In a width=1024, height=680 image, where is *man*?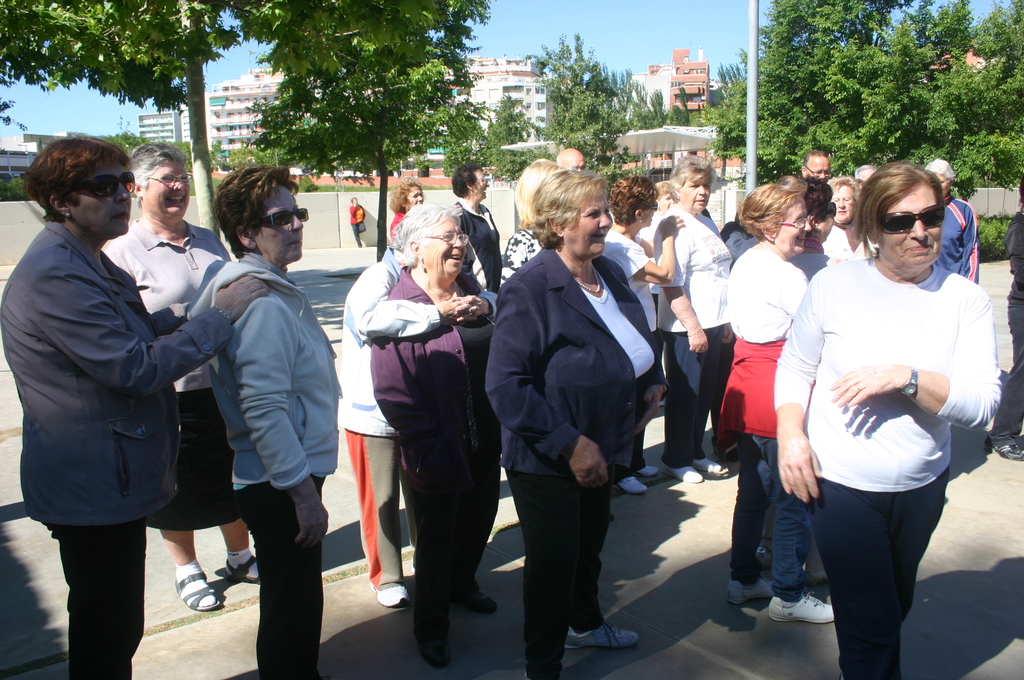
bbox=[799, 150, 834, 182].
